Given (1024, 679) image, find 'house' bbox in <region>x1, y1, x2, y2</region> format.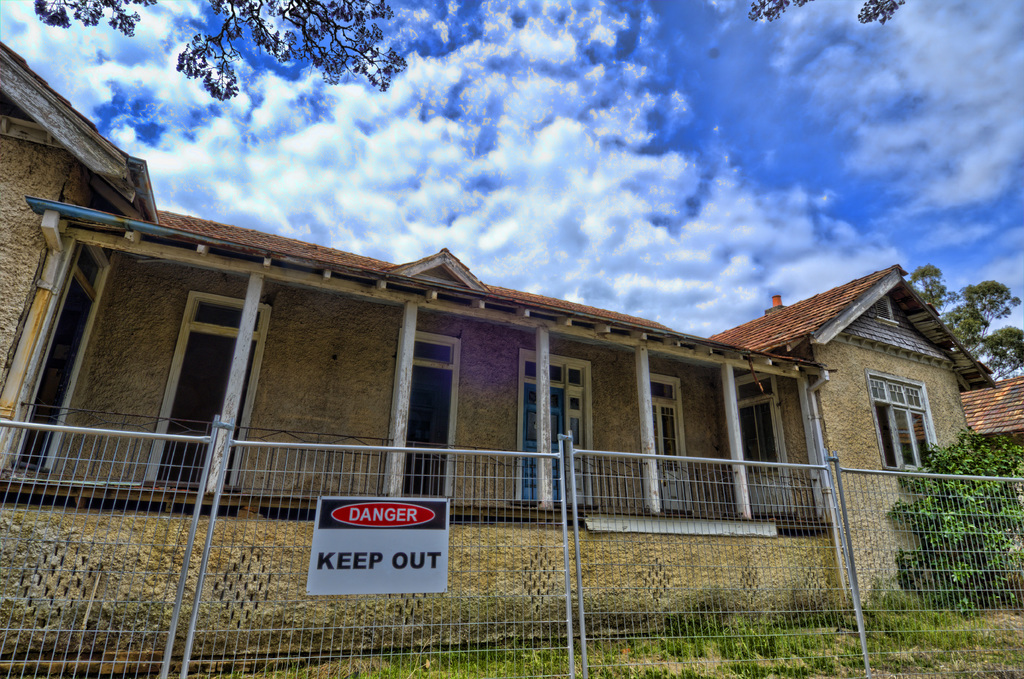
<region>705, 266, 990, 614</region>.
